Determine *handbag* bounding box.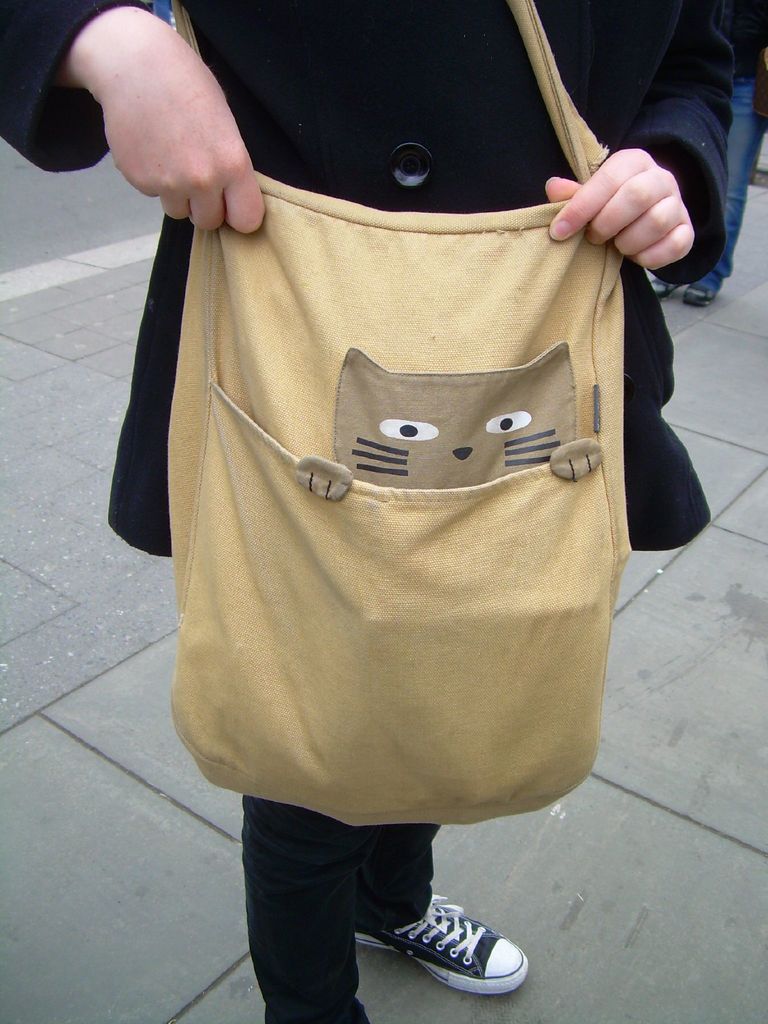
Determined: [x1=168, y1=0, x2=633, y2=828].
